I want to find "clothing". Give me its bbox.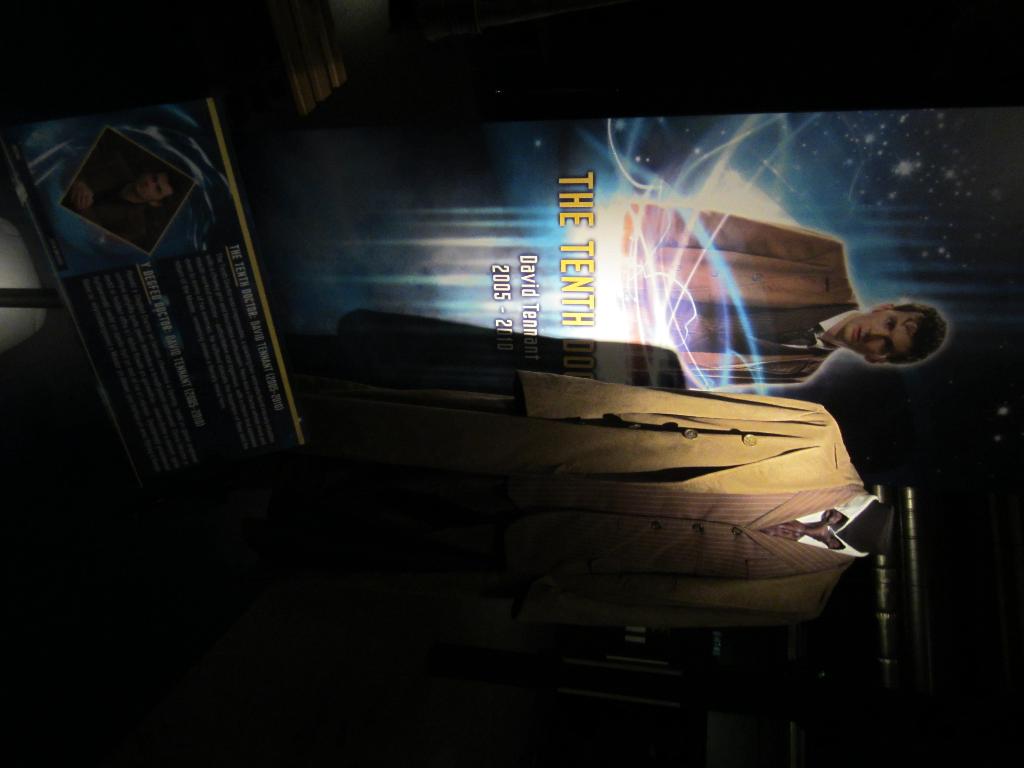
{"left": 276, "top": 359, "right": 888, "bottom": 650}.
